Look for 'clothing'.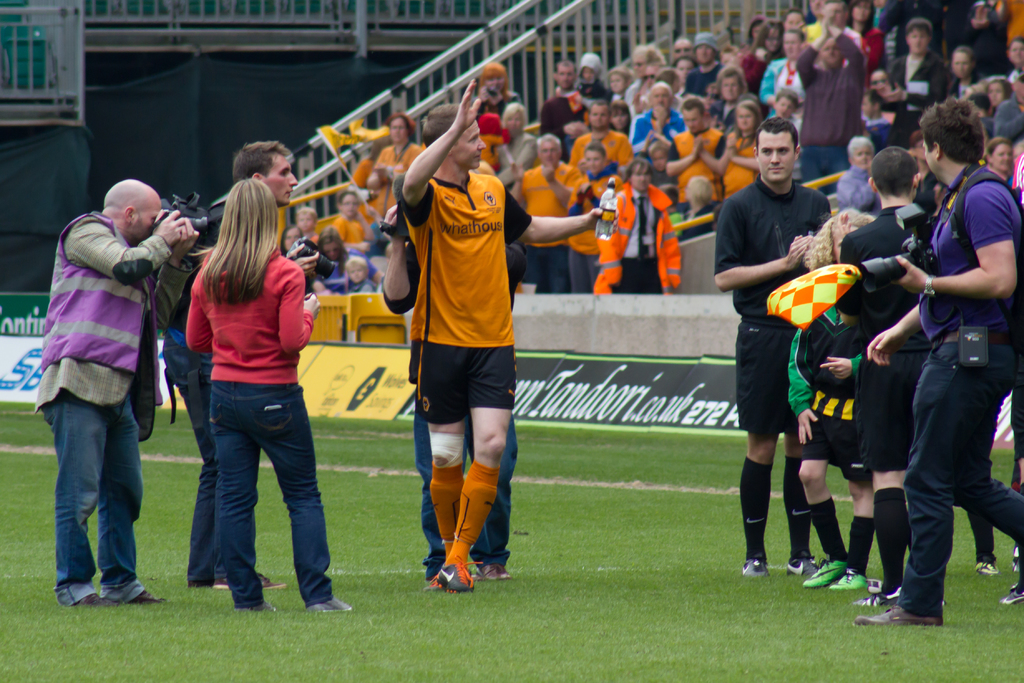
Found: locate(763, 59, 809, 128).
